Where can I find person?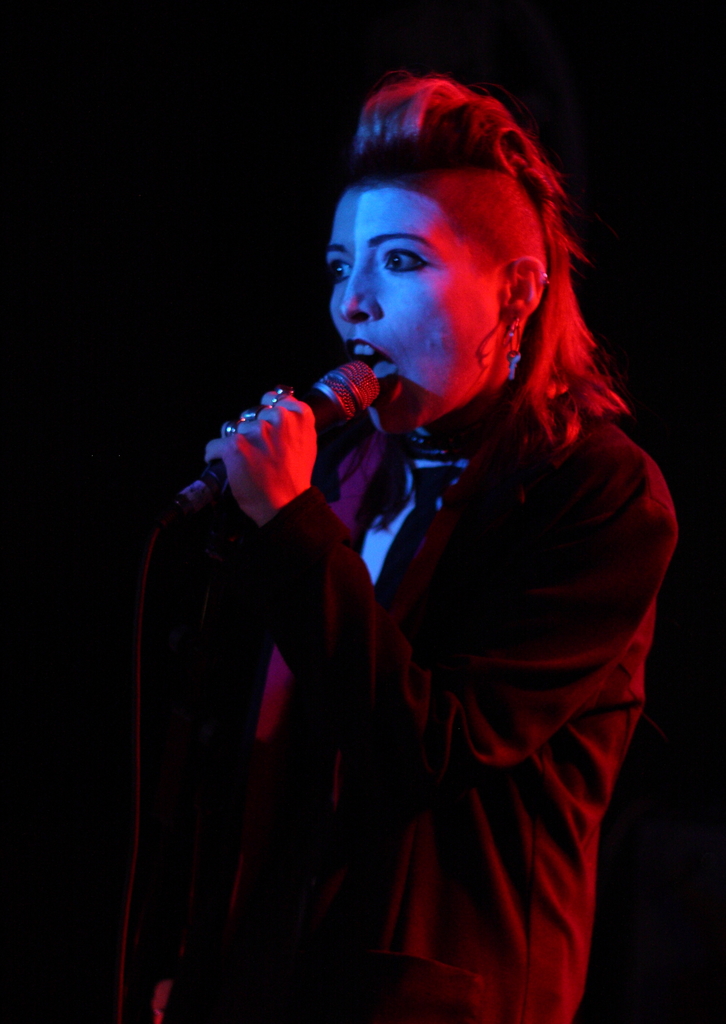
You can find it at x1=152, y1=76, x2=682, y2=1023.
